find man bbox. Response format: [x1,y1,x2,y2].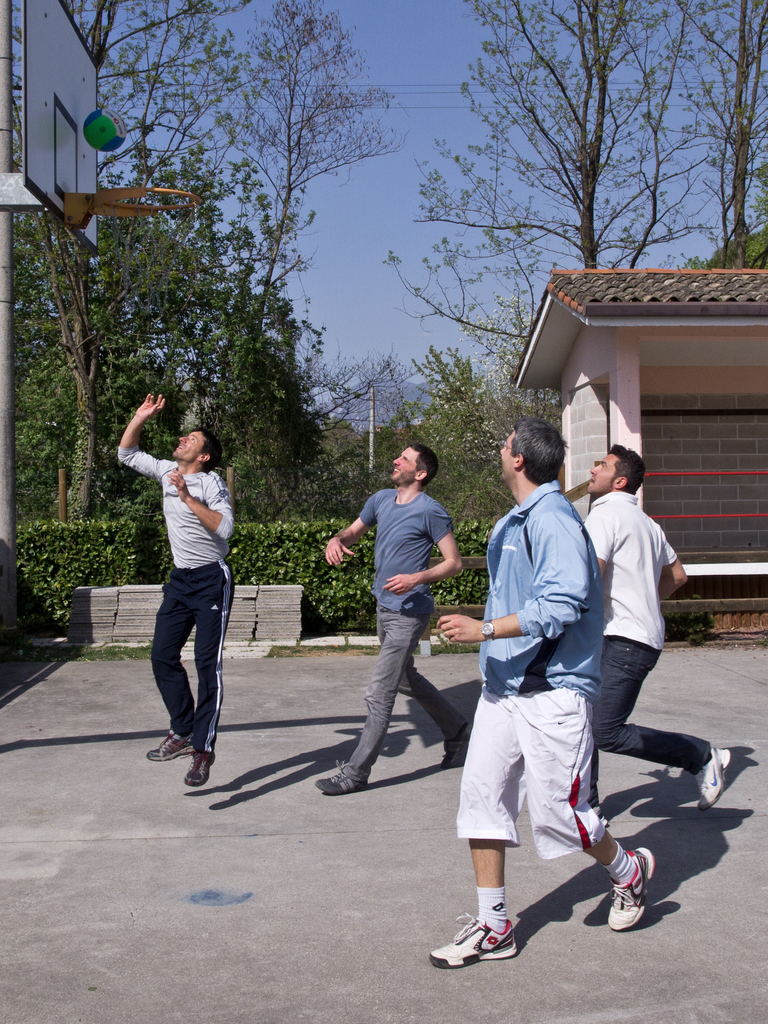
[304,443,476,787].
